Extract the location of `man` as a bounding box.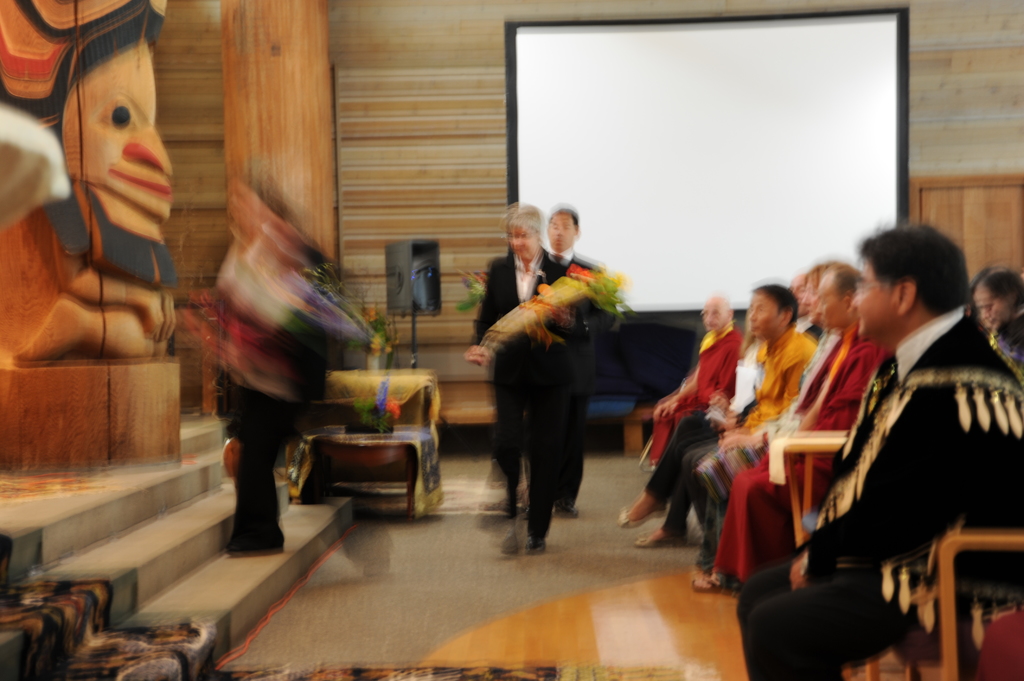
<region>965, 261, 1023, 385</region>.
